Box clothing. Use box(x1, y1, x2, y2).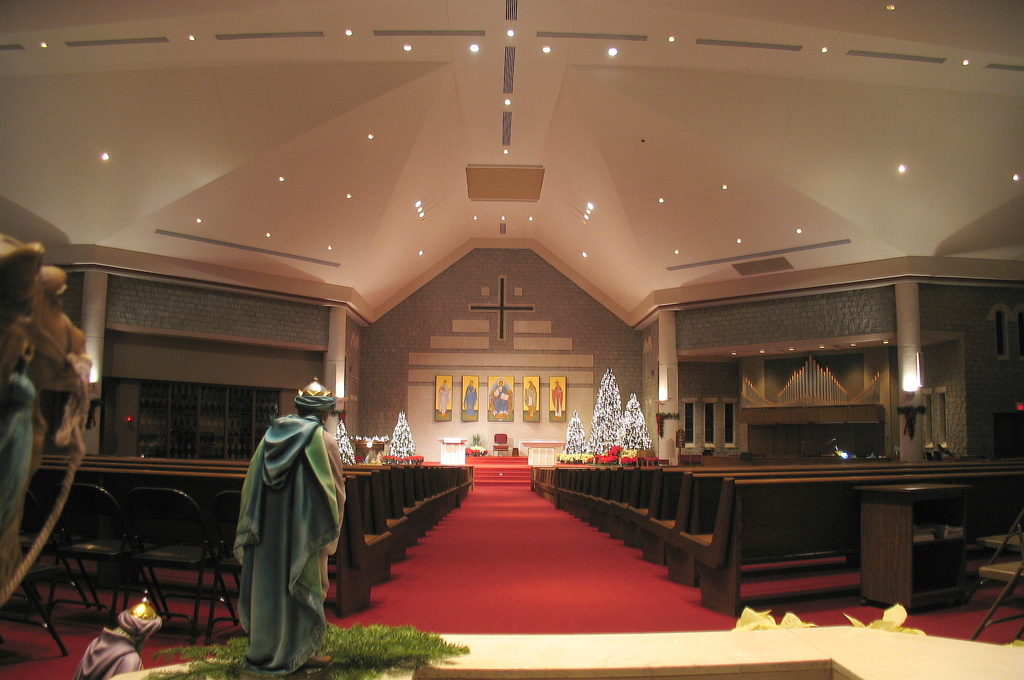
box(236, 407, 353, 665).
